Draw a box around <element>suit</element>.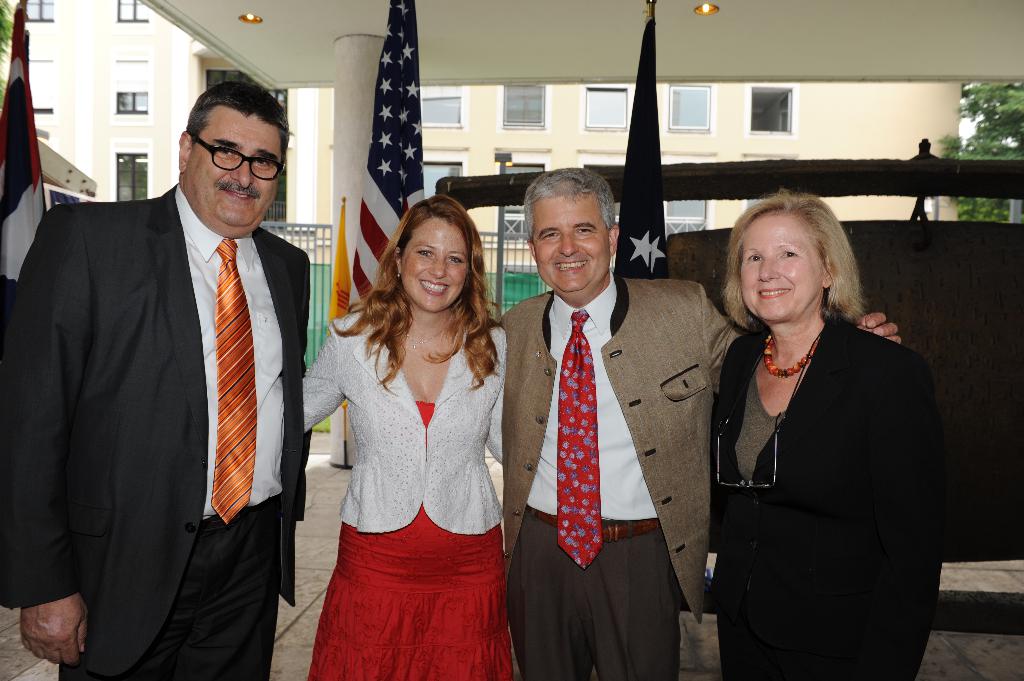
box(499, 273, 751, 680).
